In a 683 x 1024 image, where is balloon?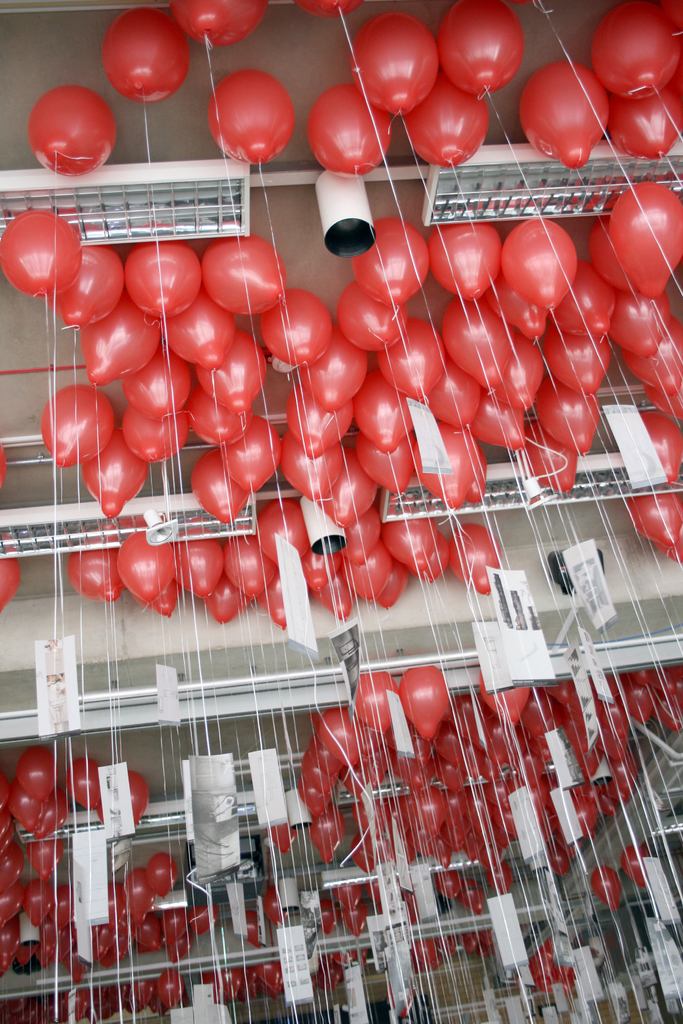
left=0, top=883, right=24, bottom=930.
